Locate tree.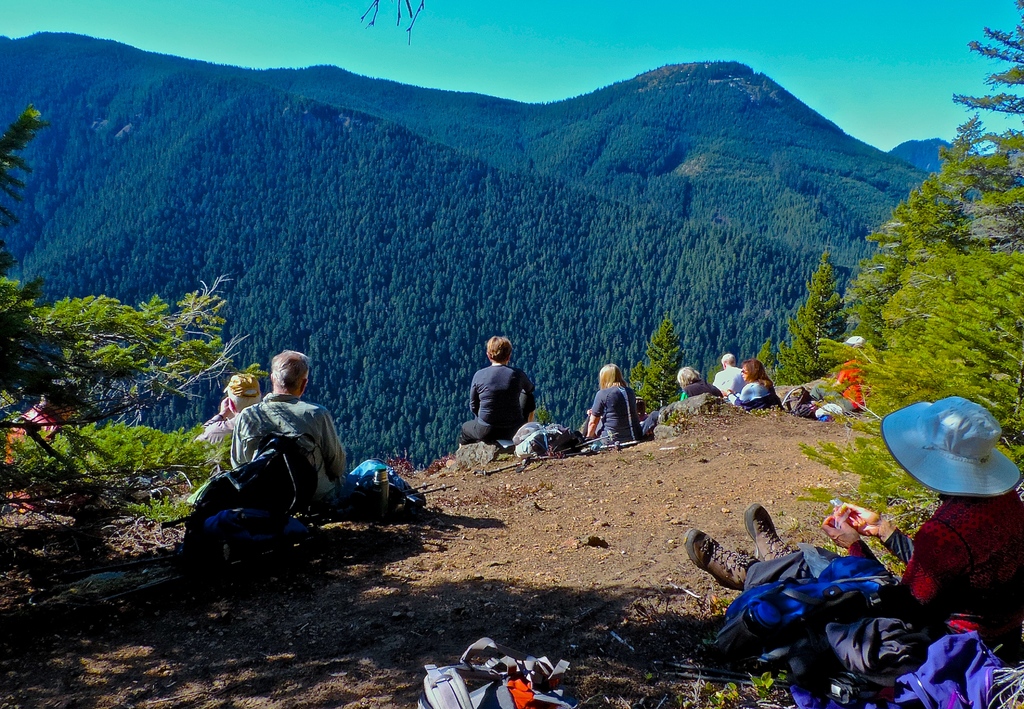
Bounding box: 625:313:692:413.
